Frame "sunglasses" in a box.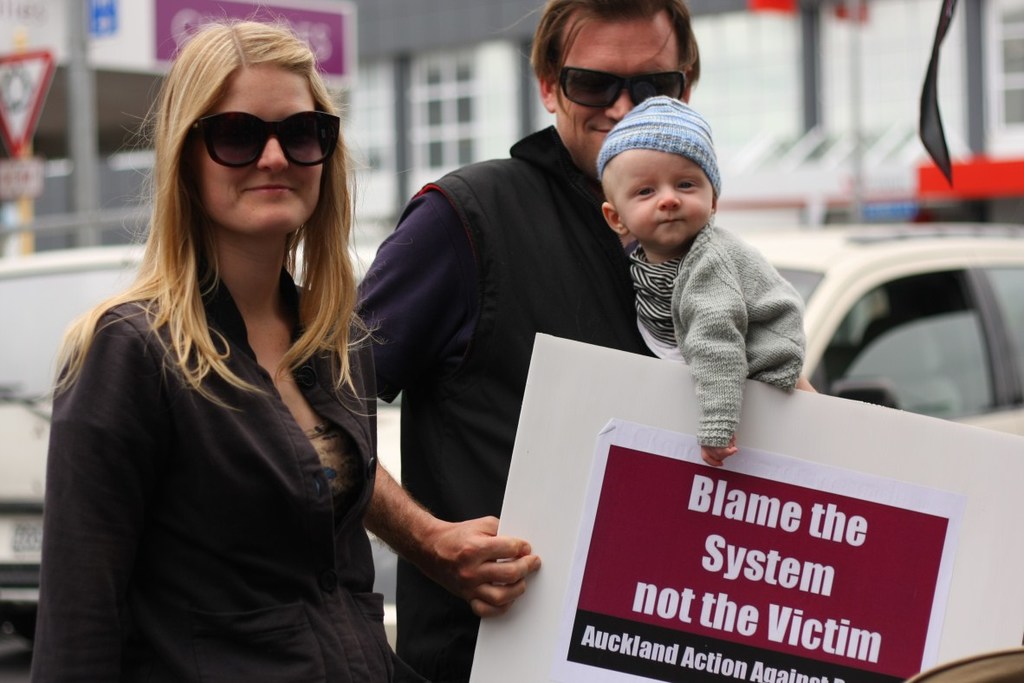
{"left": 192, "top": 108, "right": 340, "bottom": 167}.
